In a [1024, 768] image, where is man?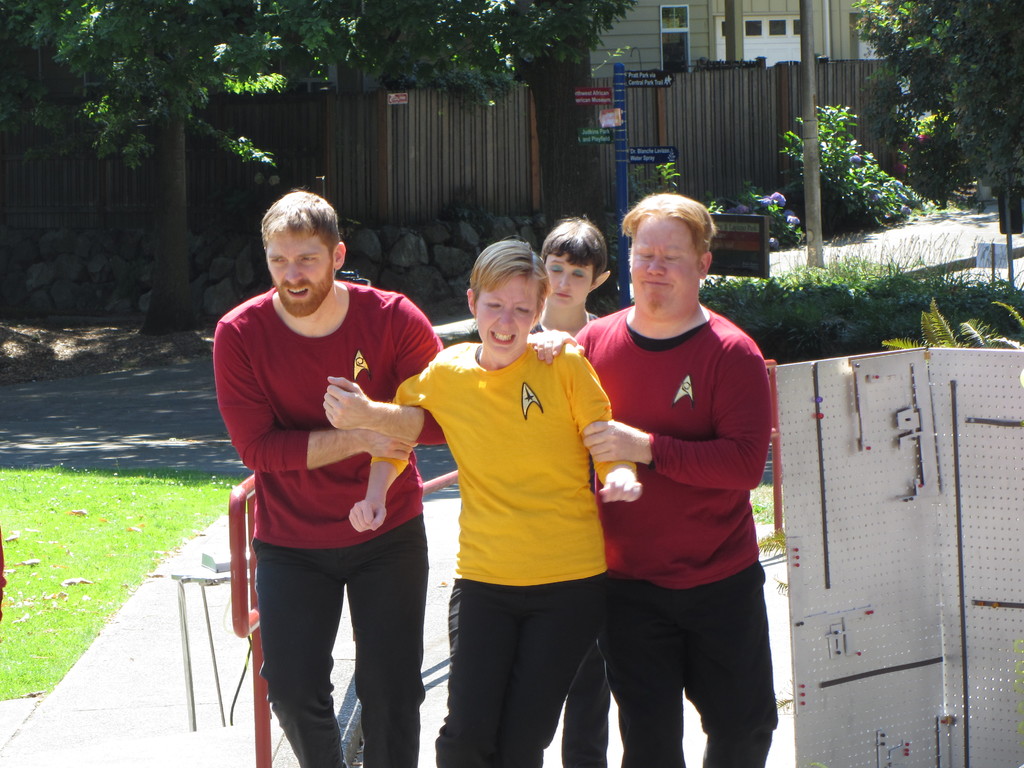
x1=545, y1=221, x2=780, y2=761.
